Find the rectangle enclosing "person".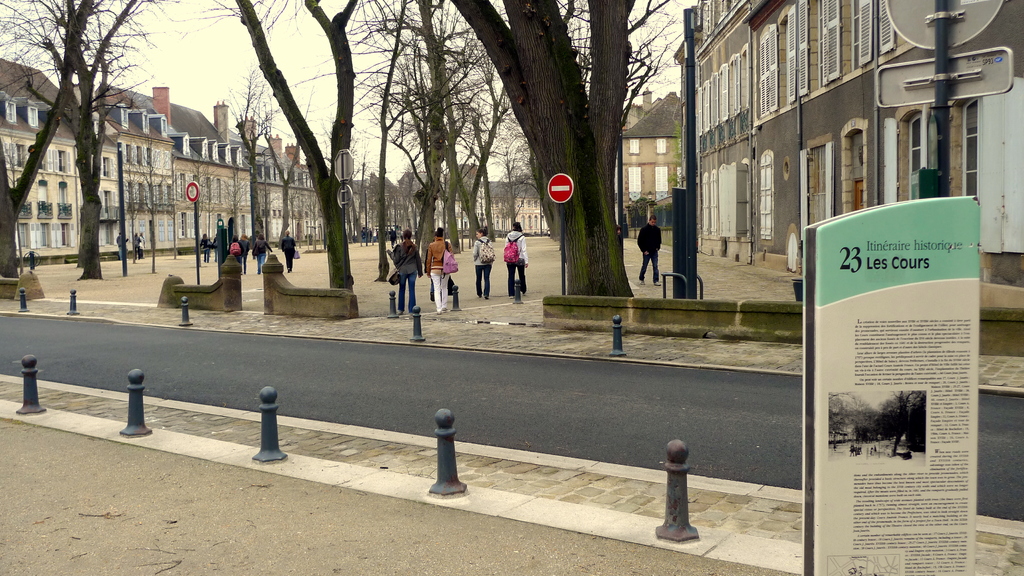
pyautogui.locateOnScreen(507, 225, 533, 300).
